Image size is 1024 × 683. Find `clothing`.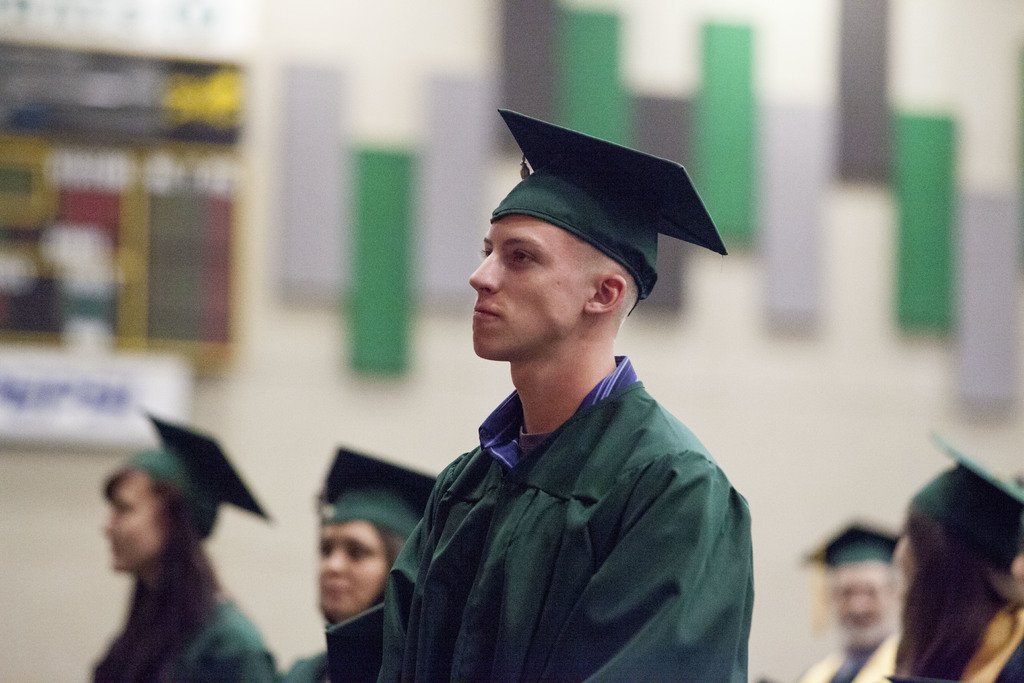
bbox(94, 596, 278, 682).
